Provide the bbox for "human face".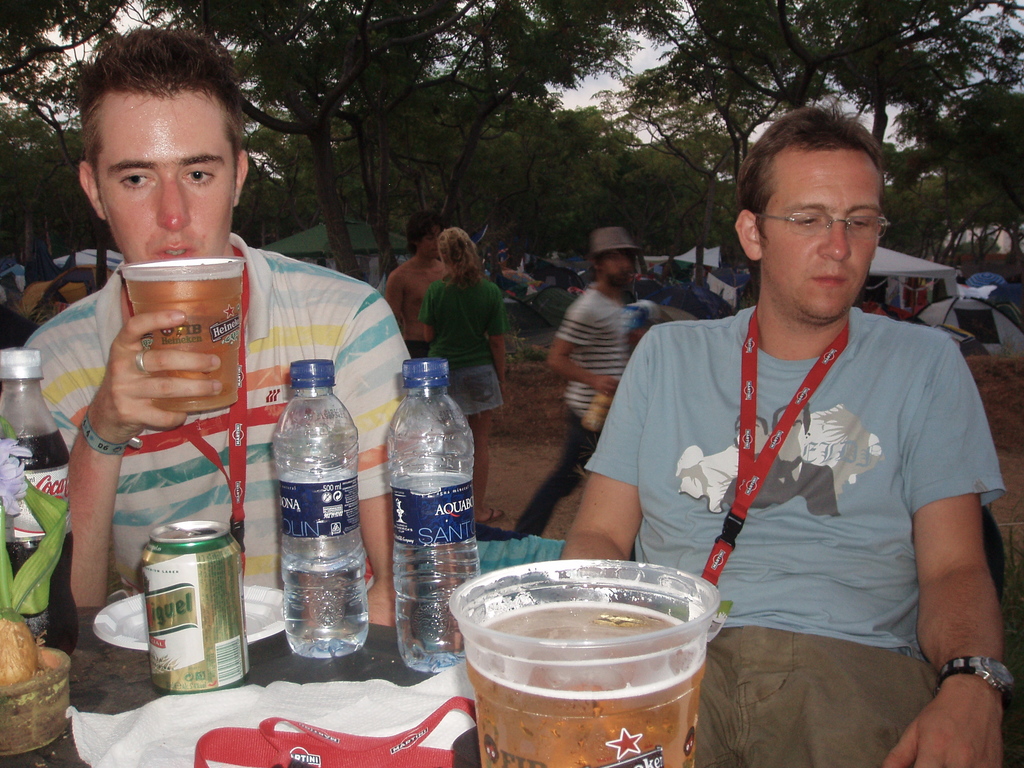
(left=419, top=219, right=445, bottom=262).
